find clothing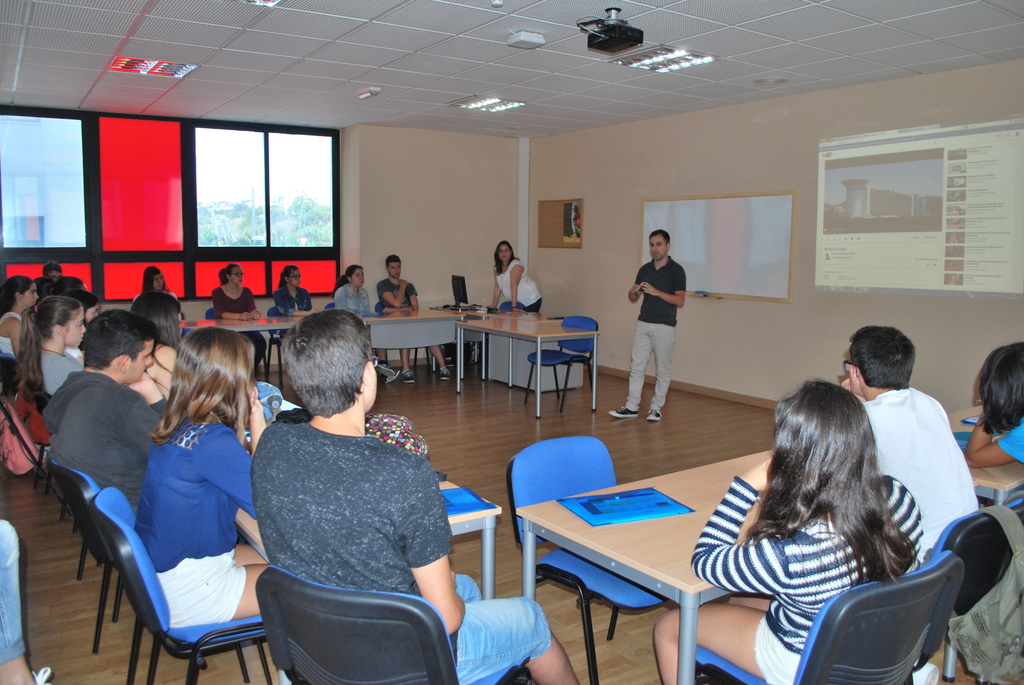
[62,347,77,363]
